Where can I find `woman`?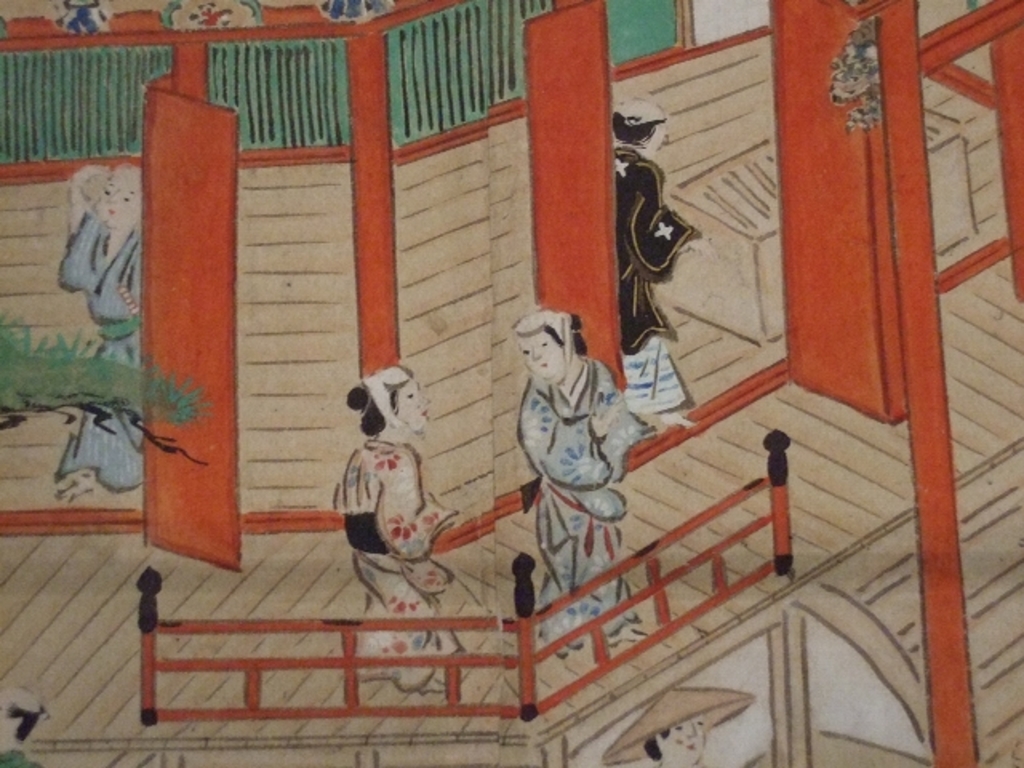
You can find it at 56,165,142,499.
